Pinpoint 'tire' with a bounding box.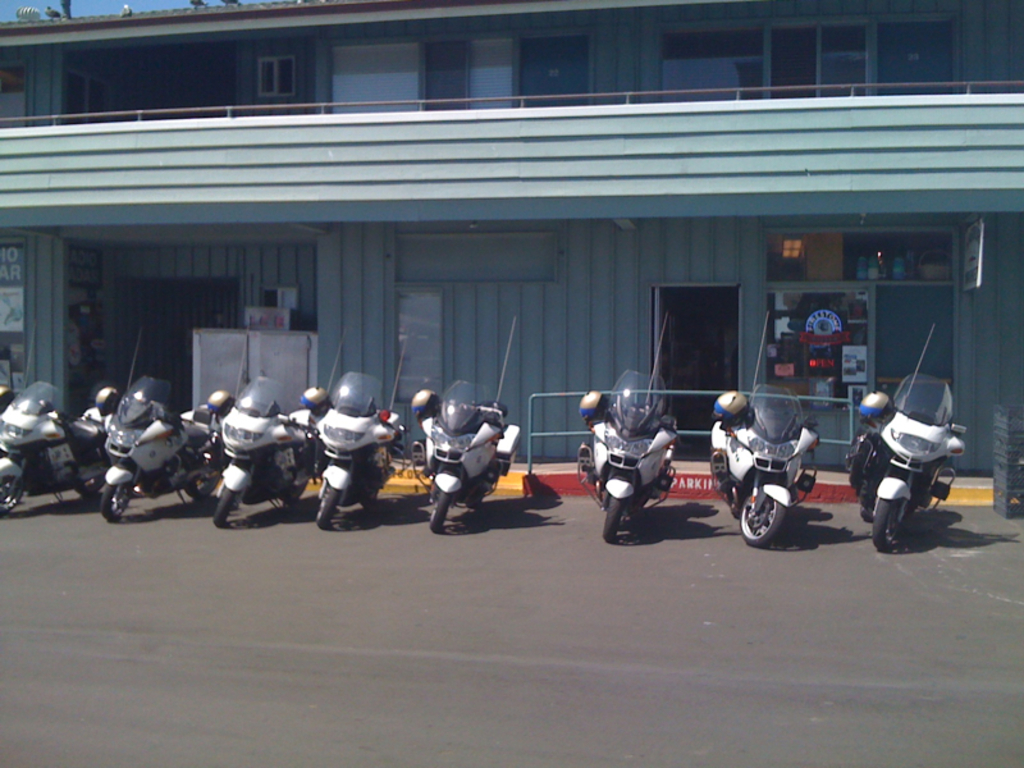
left=719, top=471, right=744, bottom=524.
